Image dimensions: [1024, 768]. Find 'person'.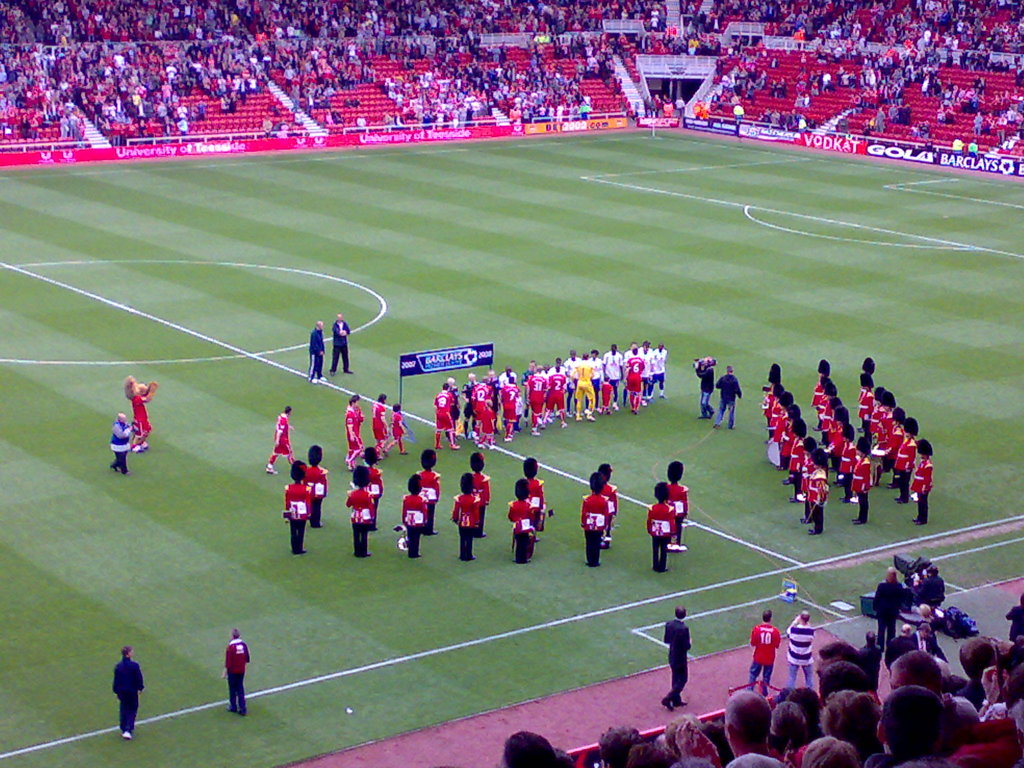
pyautogui.locateOnScreen(912, 561, 941, 616).
